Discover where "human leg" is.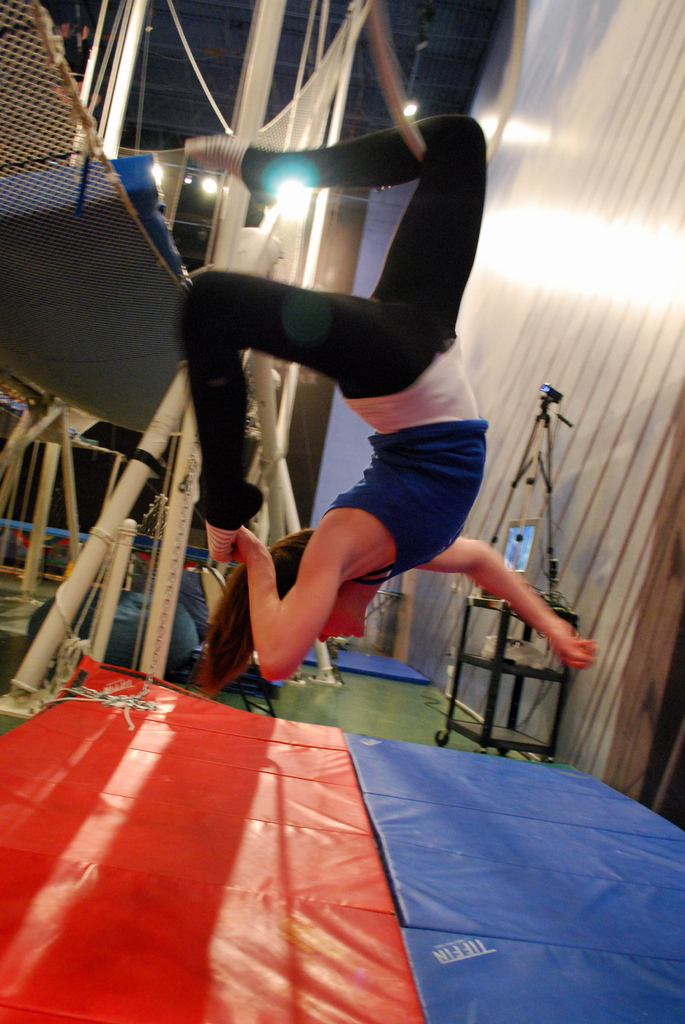
Discovered at detection(181, 109, 487, 321).
